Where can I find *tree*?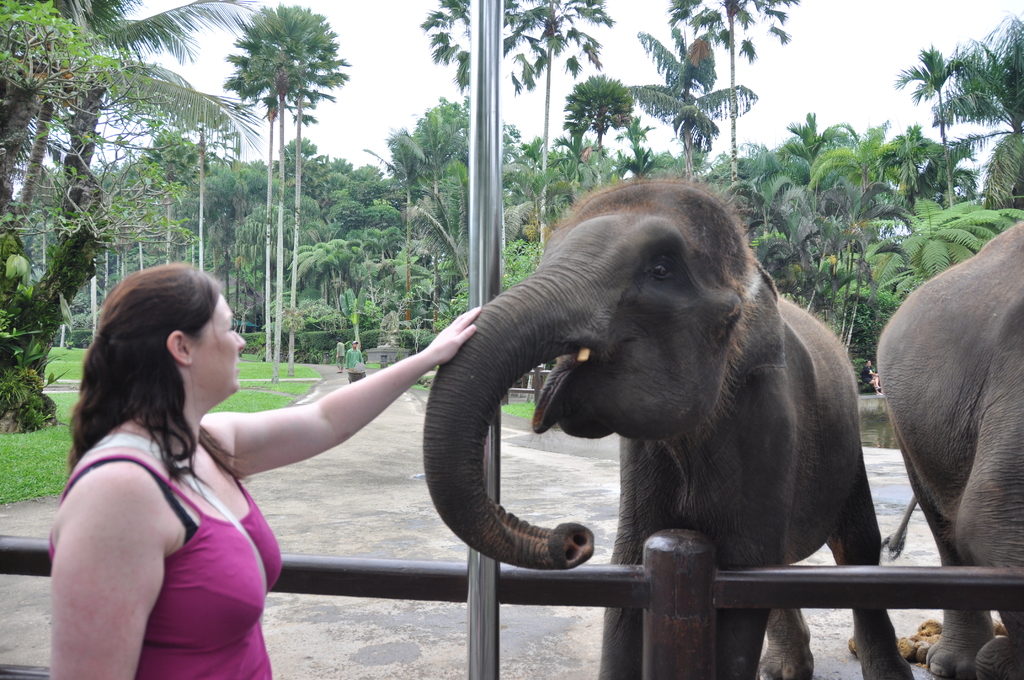
You can find it at crop(420, 0, 469, 134).
